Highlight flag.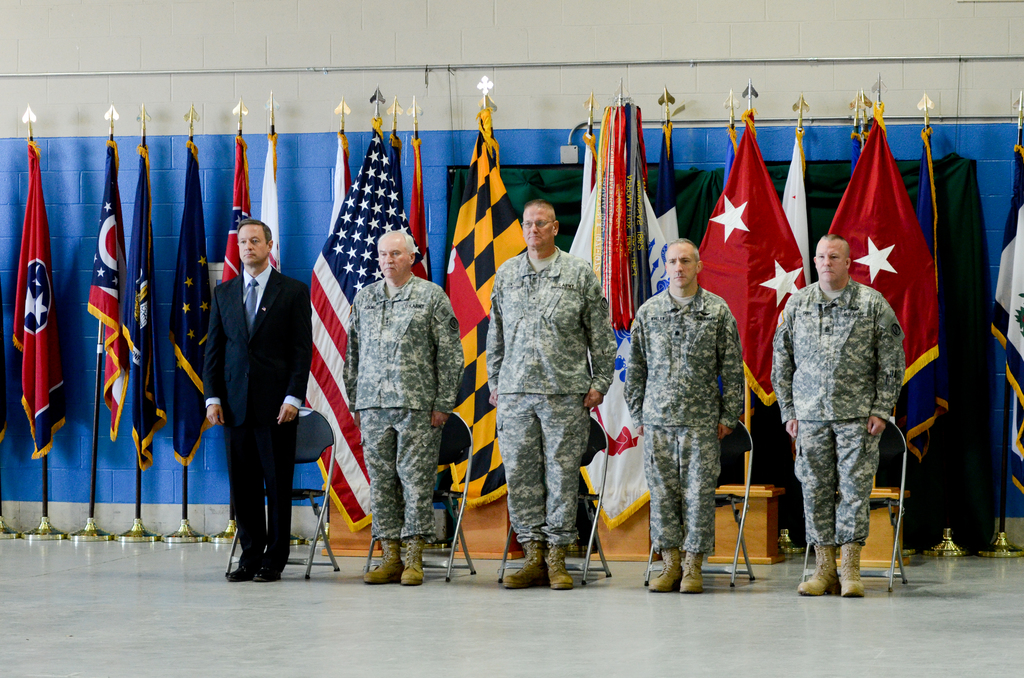
Highlighted region: select_region(8, 131, 70, 465).
